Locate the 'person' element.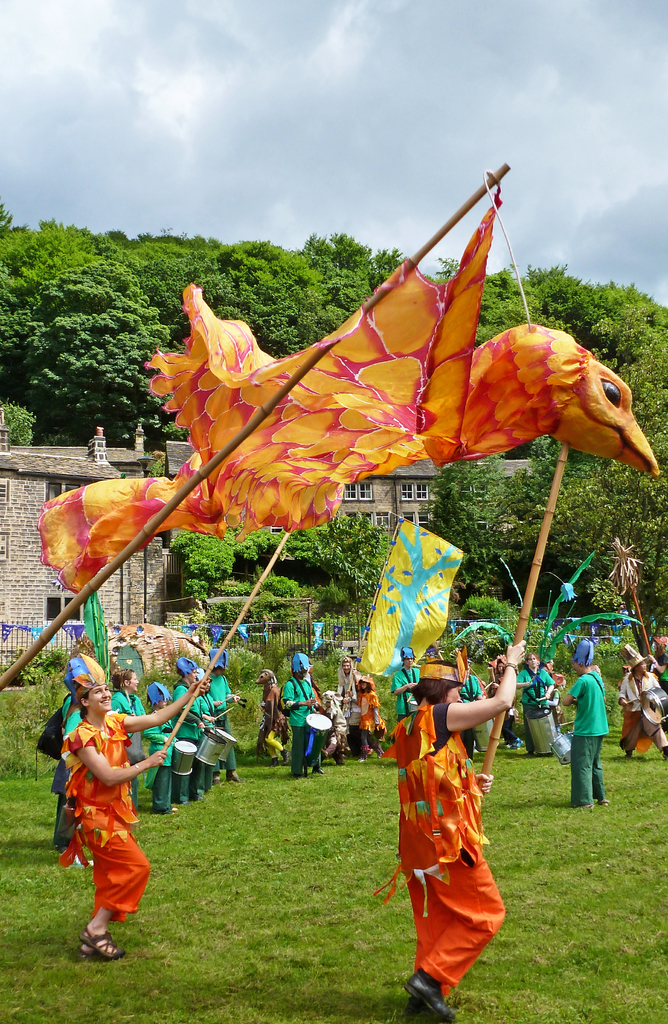
Element bbox: <region>209, 646, 243, 783</region>.
